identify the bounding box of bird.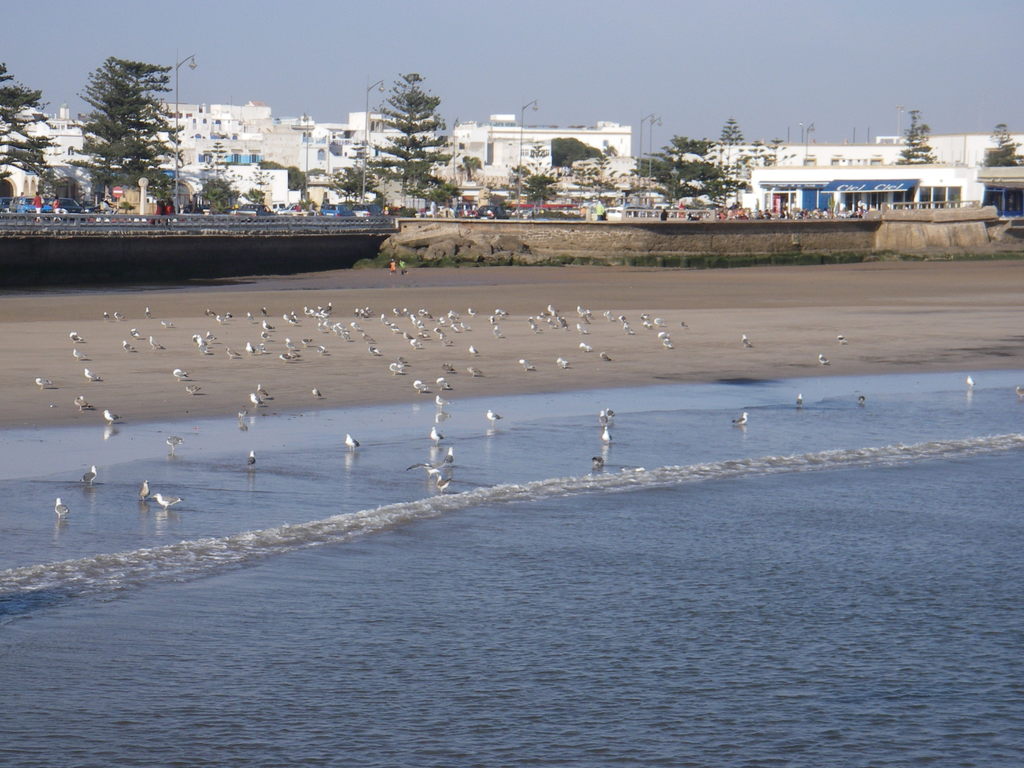
(x1=537, y1=310, x2=547, y2=319).
